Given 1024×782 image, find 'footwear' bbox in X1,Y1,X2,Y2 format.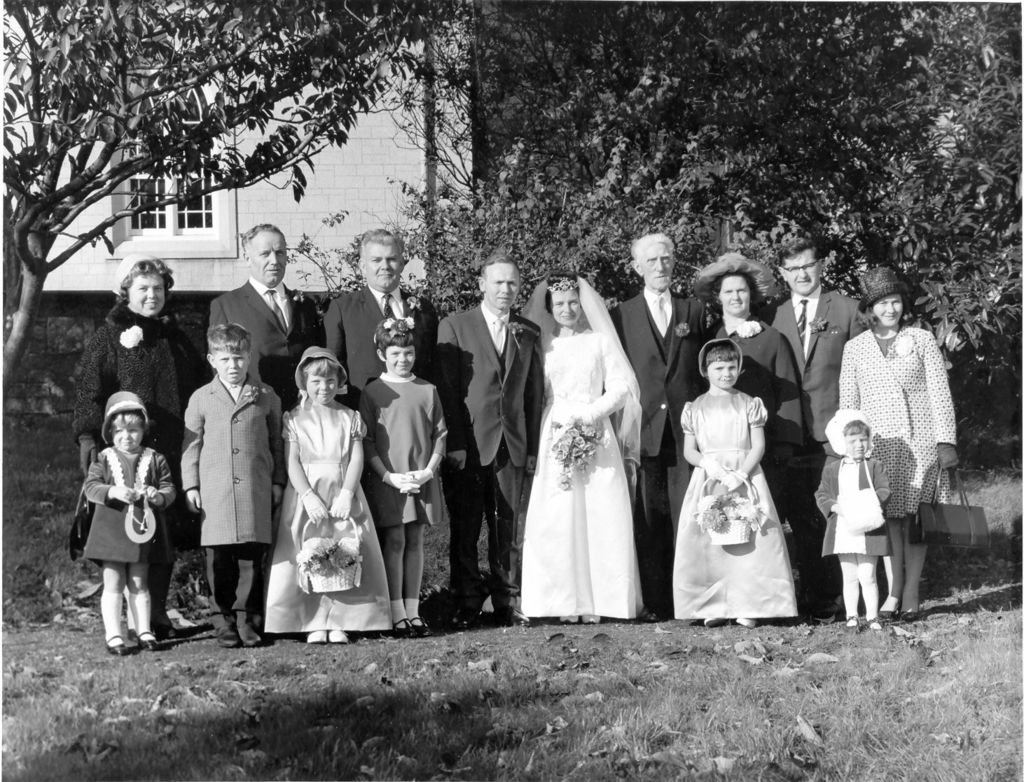
865,617,881,634.
